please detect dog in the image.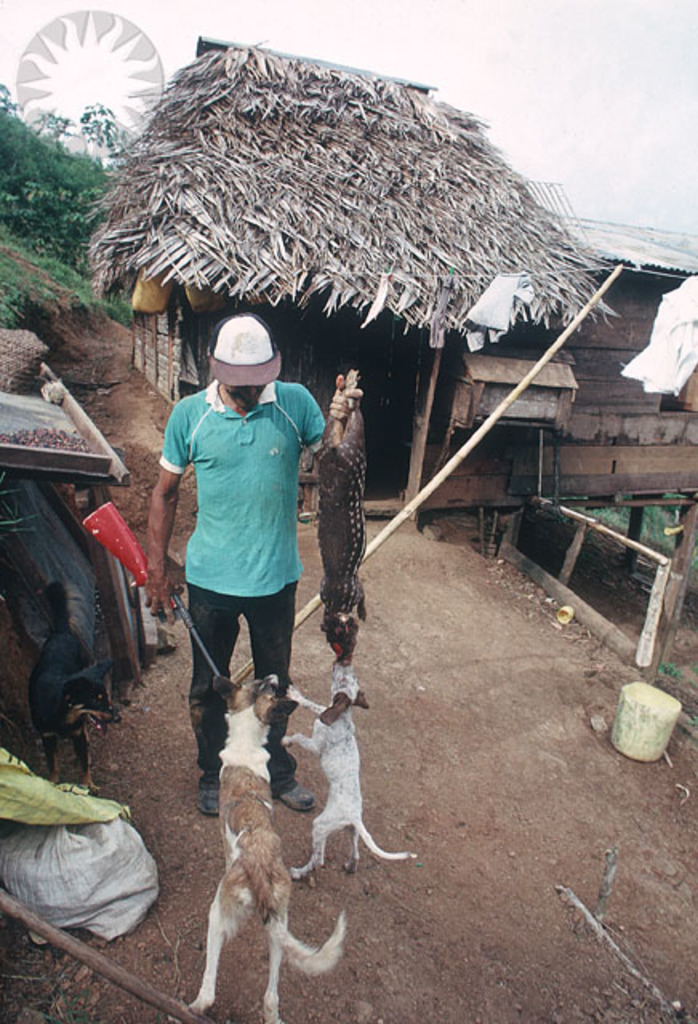
282, 667, 427, 888.
